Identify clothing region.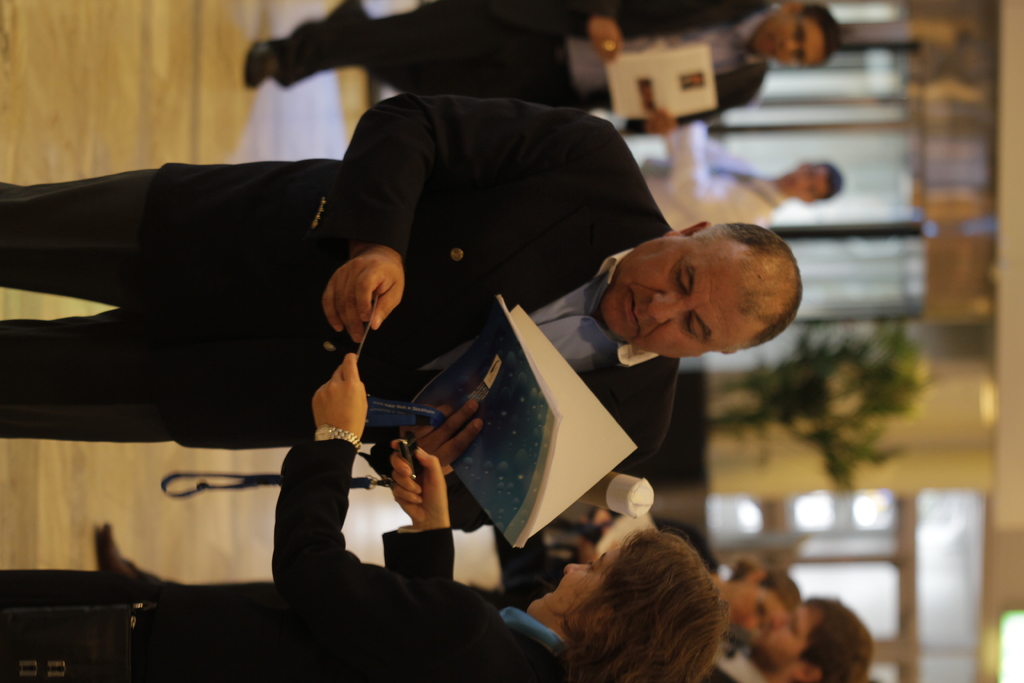
Region: 0,441,581,680.
